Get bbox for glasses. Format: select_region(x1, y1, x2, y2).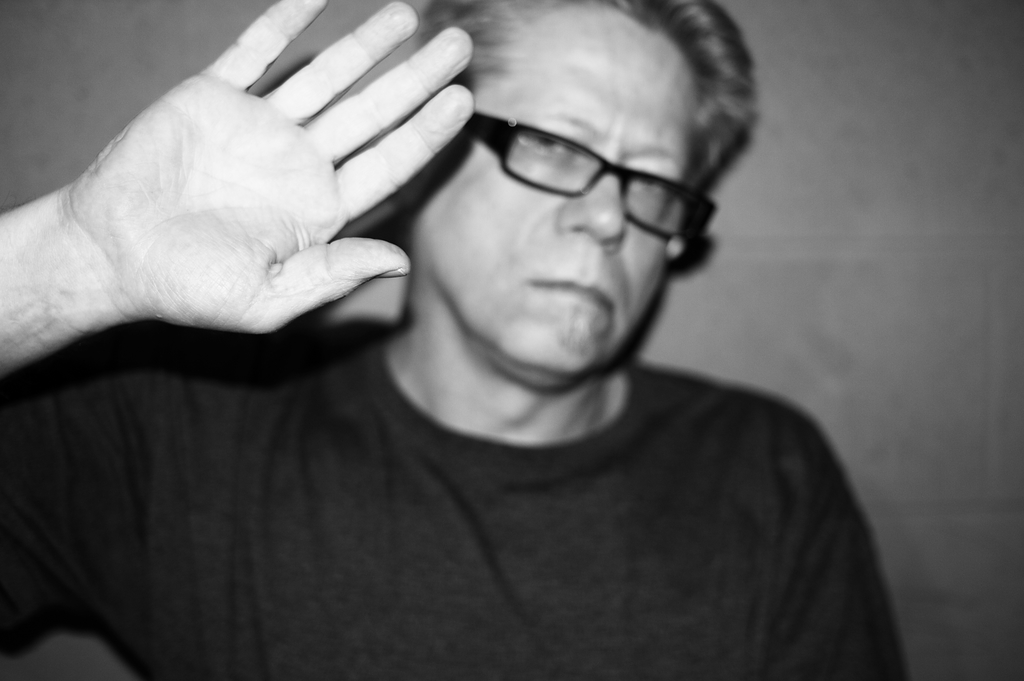
select_region(467, 110, 720, 238).
